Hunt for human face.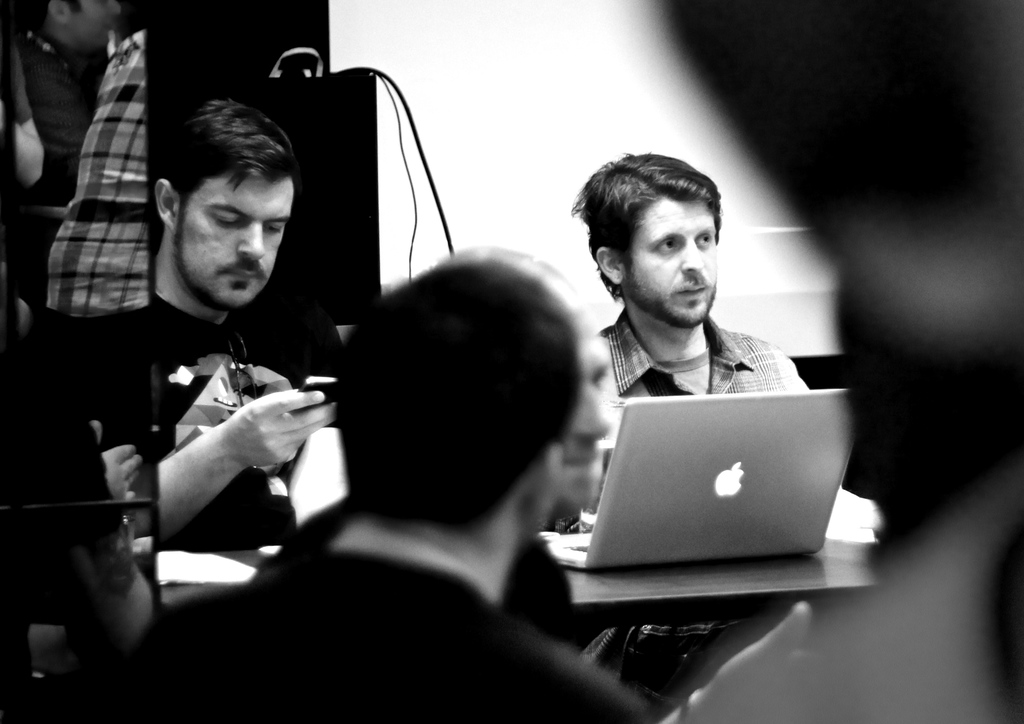
Hunted down at bbox=[624, 196, 717, 326].
